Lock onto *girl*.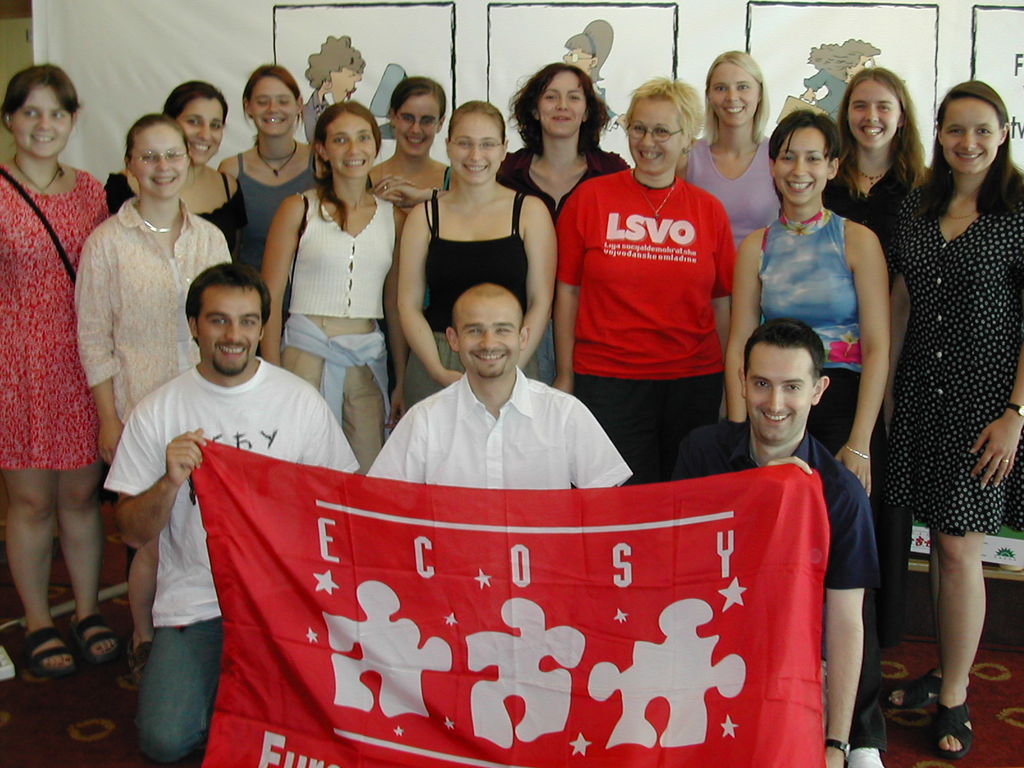
Locked: detection(97, 77, 251, 269).
